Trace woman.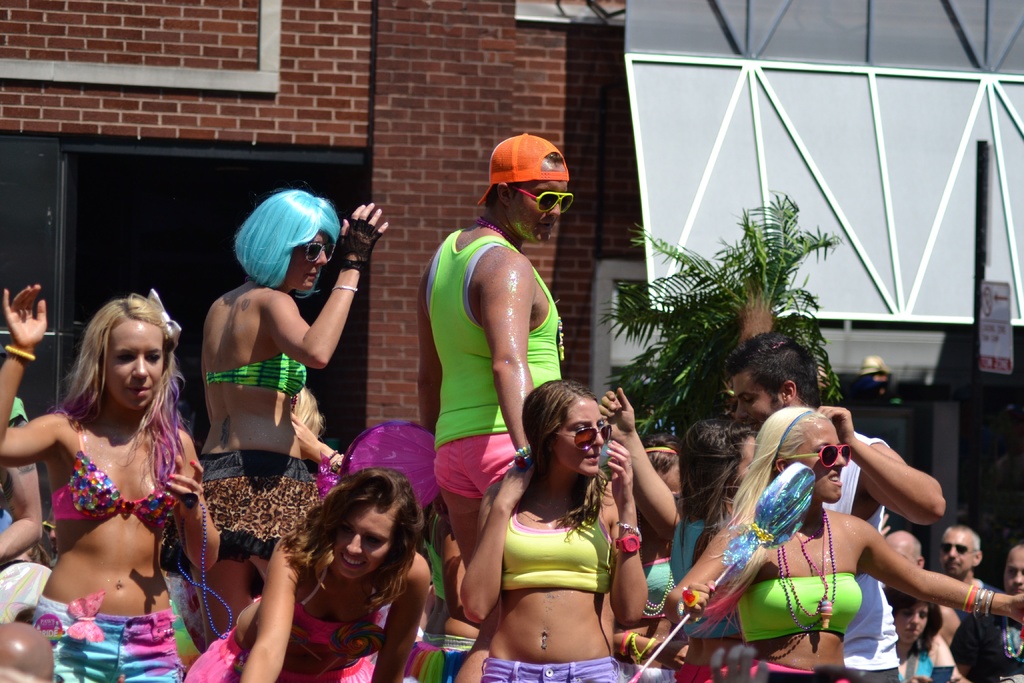
Traced to (186,474,436,682).
